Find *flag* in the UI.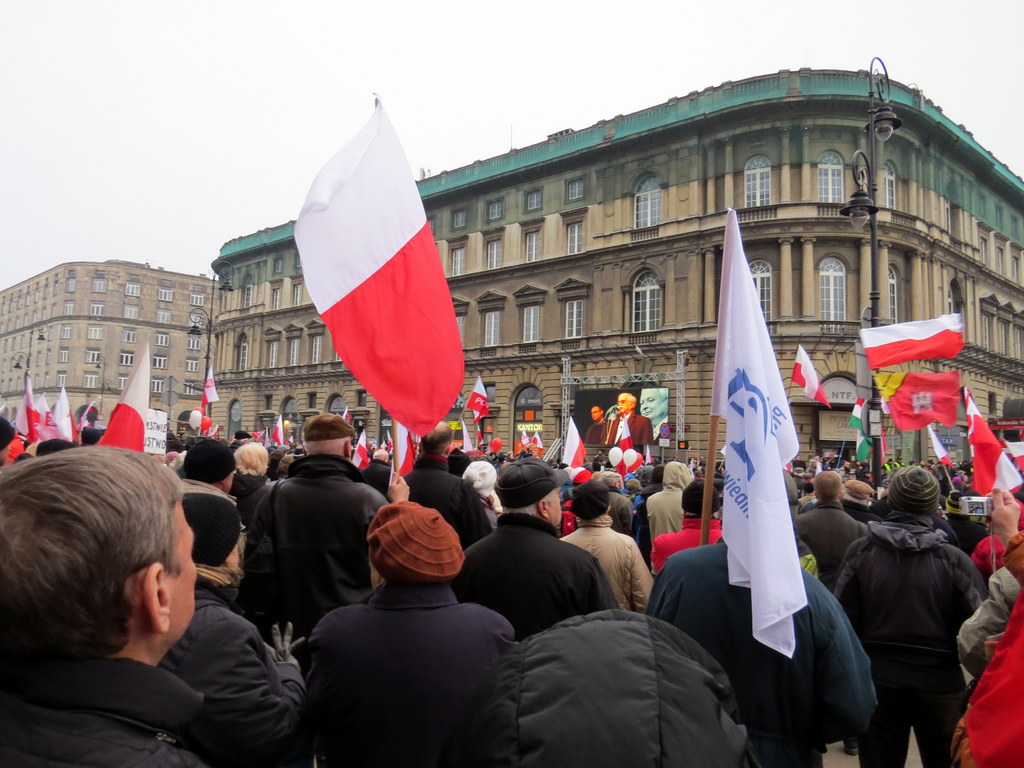
UI element at Rect(192, 372, 218, 410).
